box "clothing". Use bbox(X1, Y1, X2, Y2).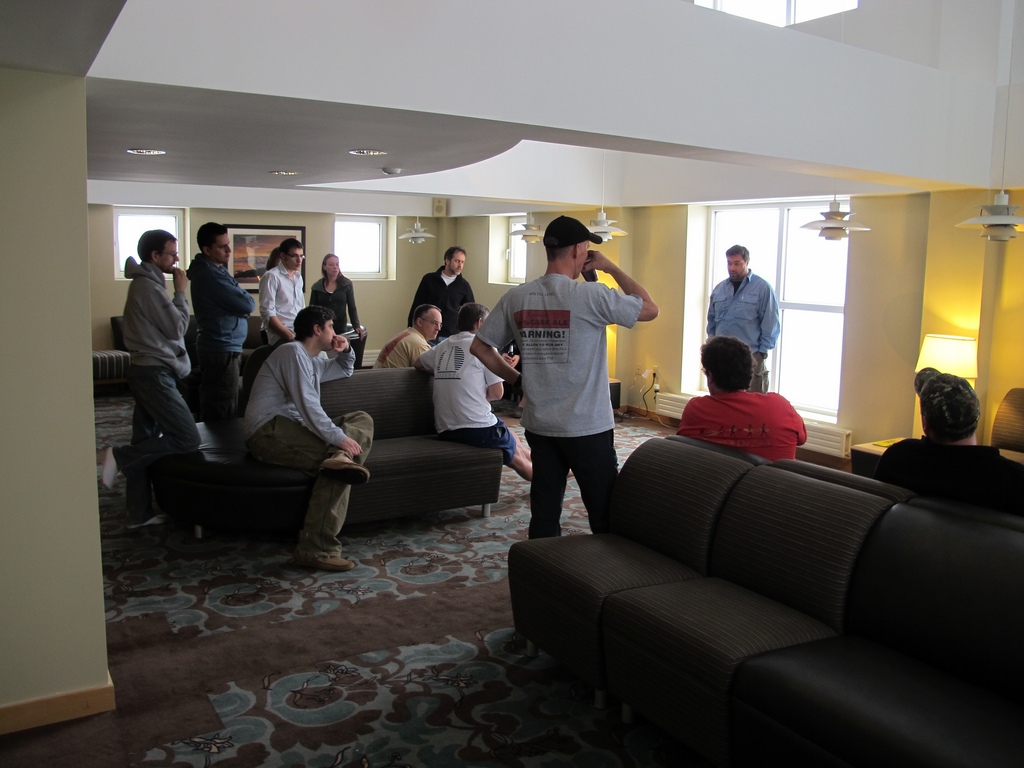
bbox(678, 384, 814, 461).
